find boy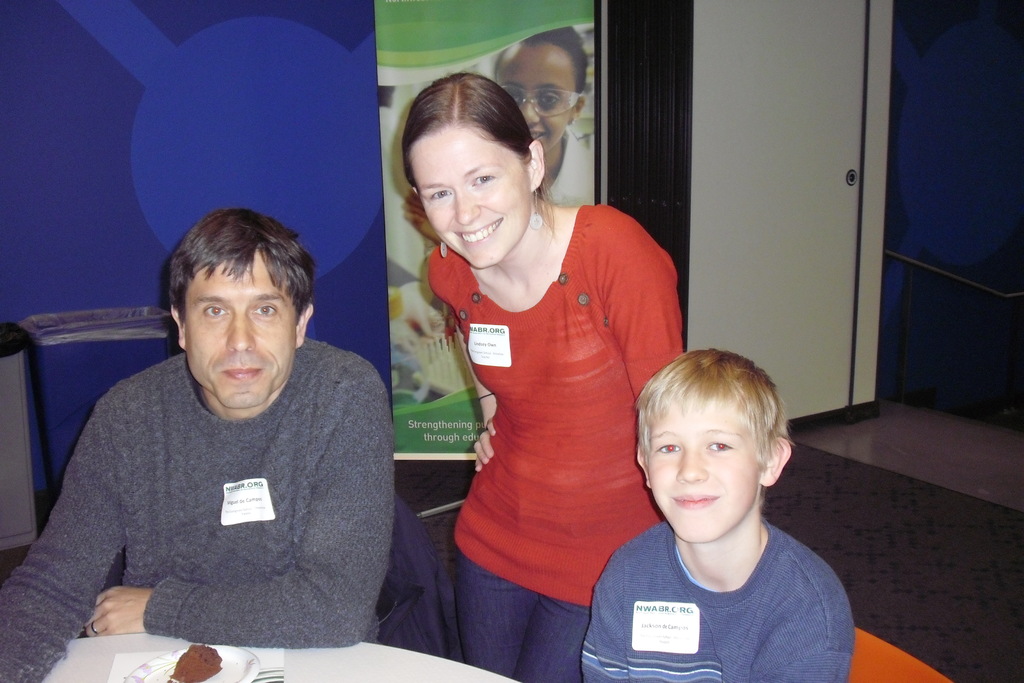
detection(580, 331, 852, 670)
